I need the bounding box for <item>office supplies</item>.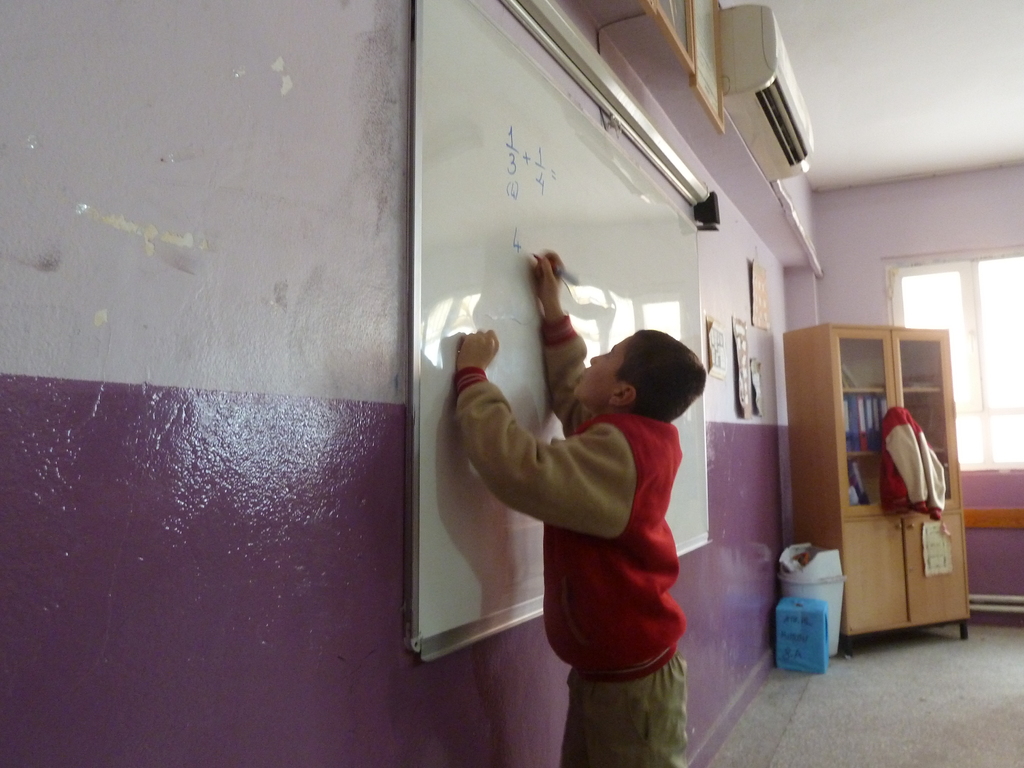
Here it is: 876, 403, 947, 522.
